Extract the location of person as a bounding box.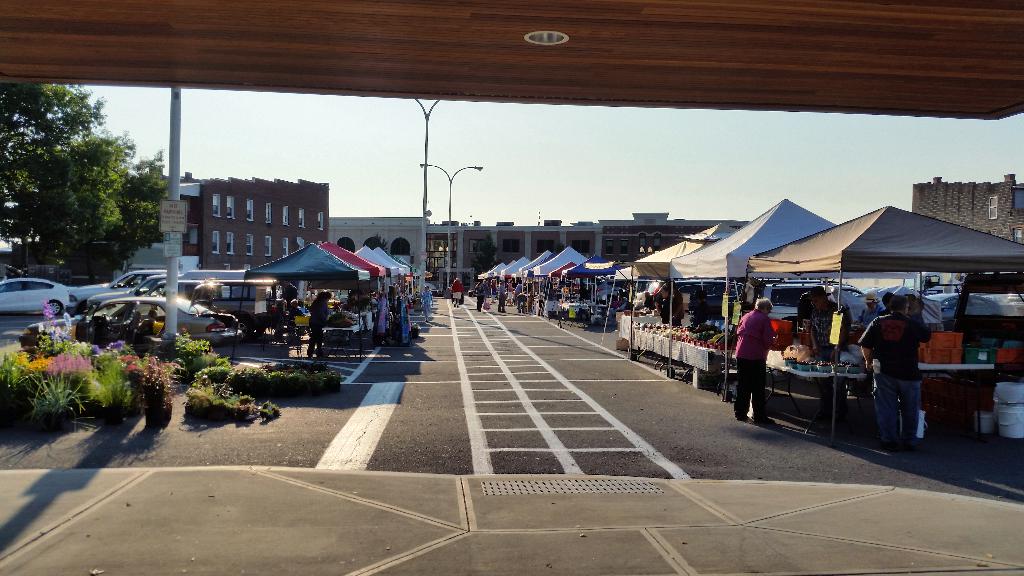
detection(302, 283, 332, 362).
